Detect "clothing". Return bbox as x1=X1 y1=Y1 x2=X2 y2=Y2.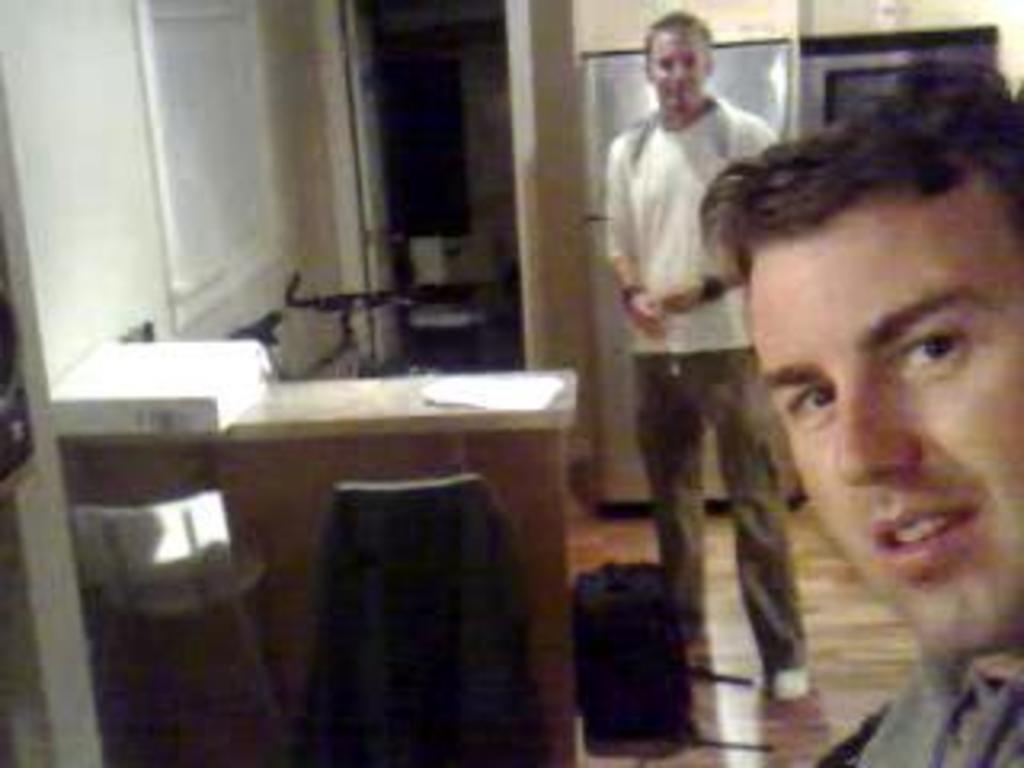
x1=608 y1=26 x2=800 y2=682.
